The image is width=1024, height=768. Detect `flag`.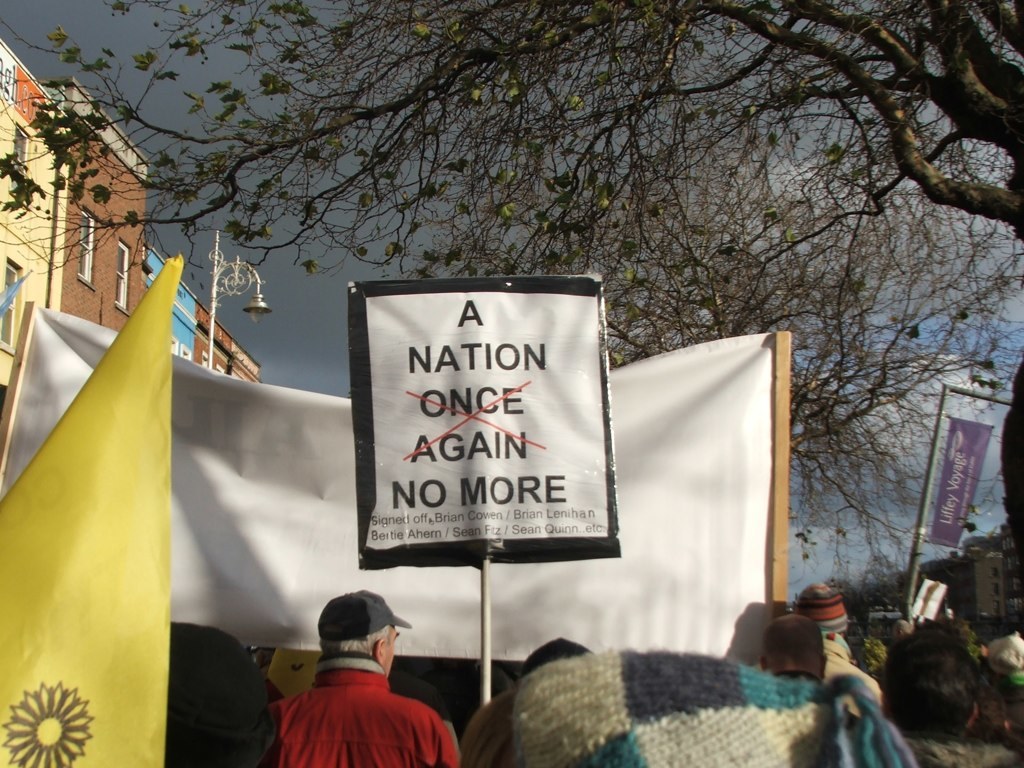
Detection: <box>0,298,784,678</box>.
